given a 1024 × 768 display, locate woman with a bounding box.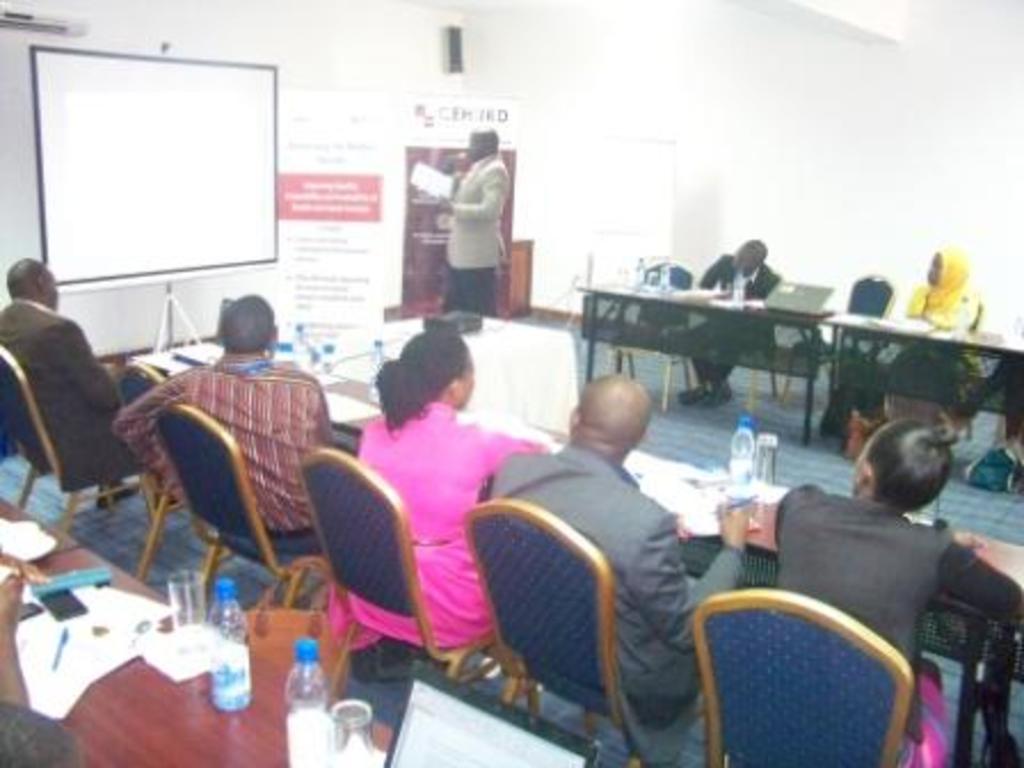
Located: pyautogui.locateOnScreen(350, 327, 521, 667).
